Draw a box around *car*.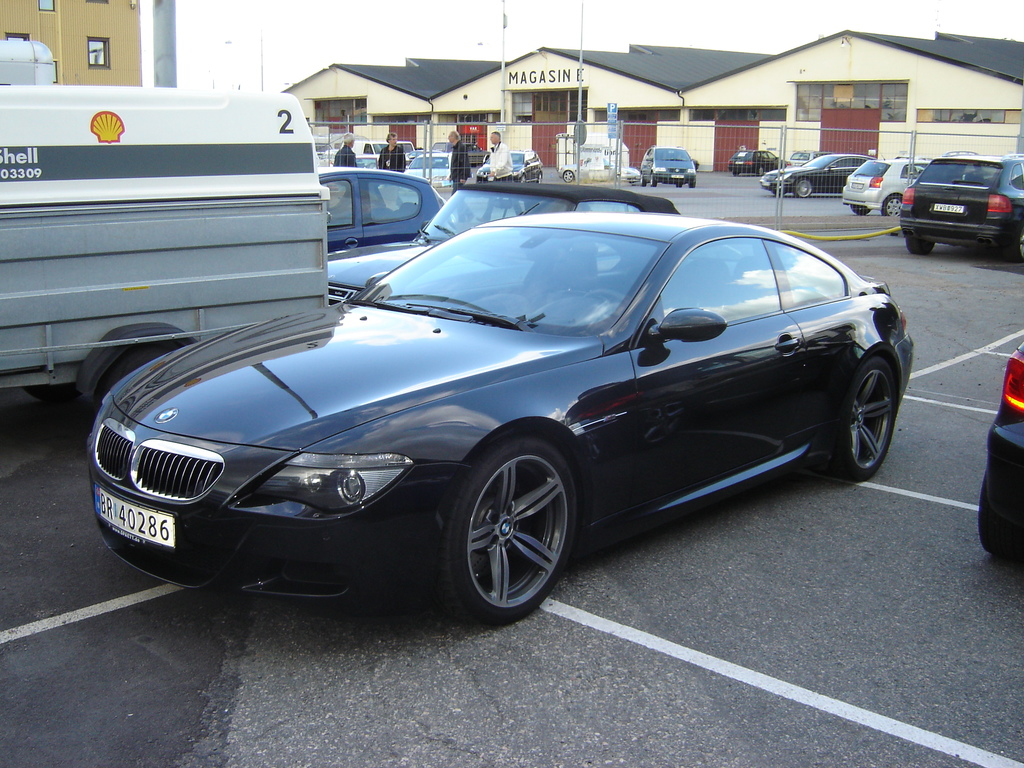
(x1=407, y1=150, x2=443, y2=161).
